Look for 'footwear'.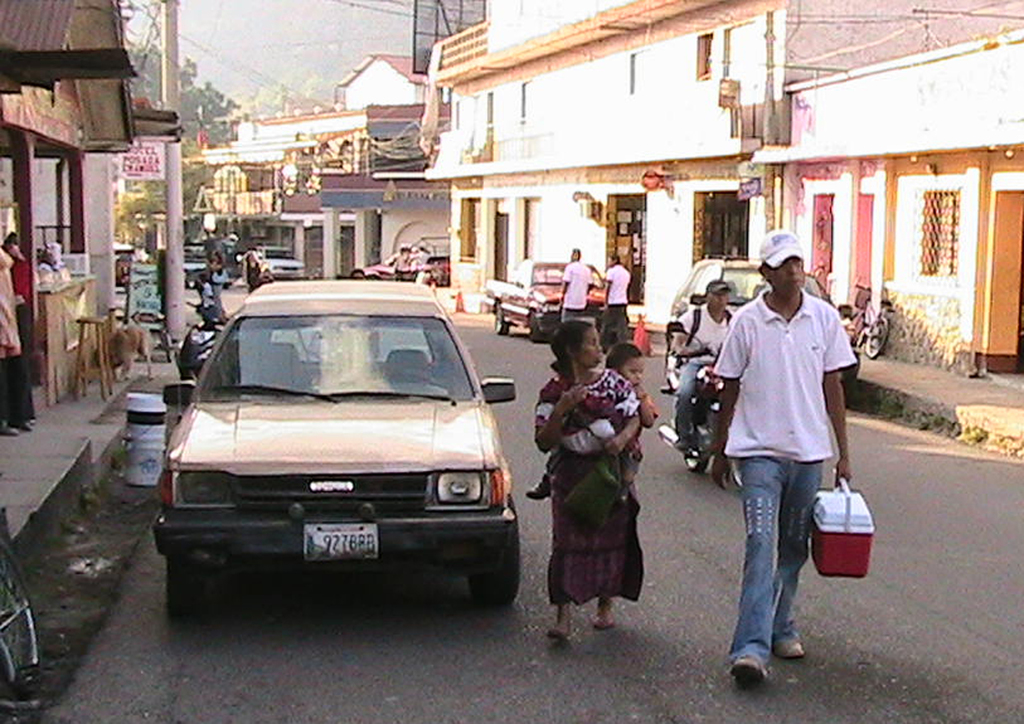
Found: bbox=(548, 618, 576, 639).
